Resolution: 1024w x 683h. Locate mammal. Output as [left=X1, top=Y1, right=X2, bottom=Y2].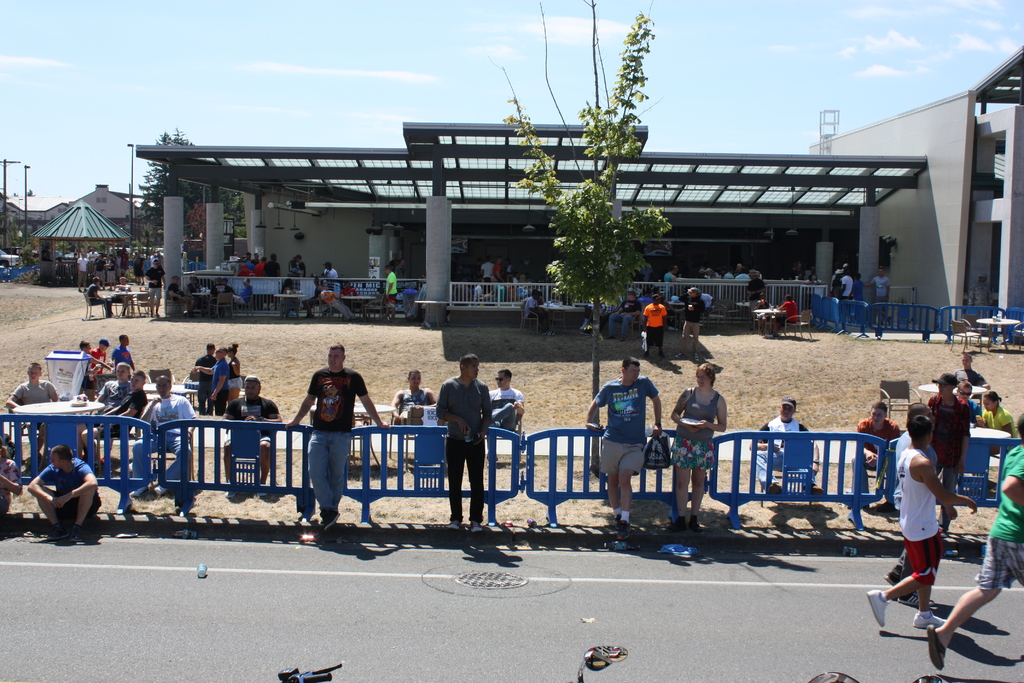
[left=865, top=266, right=890, bottom=324].
